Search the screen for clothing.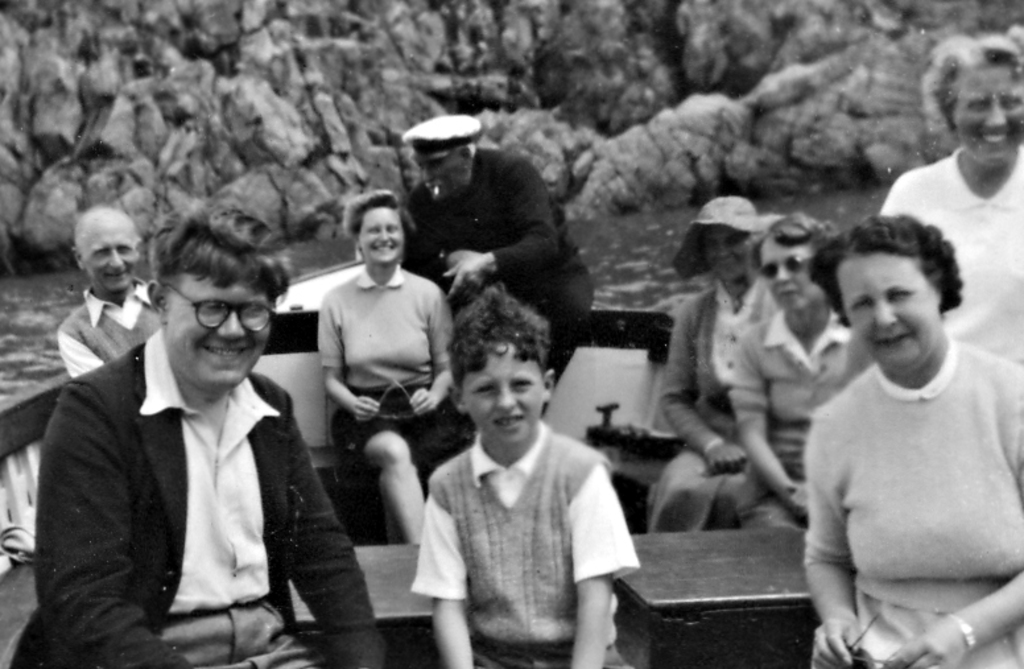
Found at pyautogui.locateOnScreen(318, 256, 458, 484).
